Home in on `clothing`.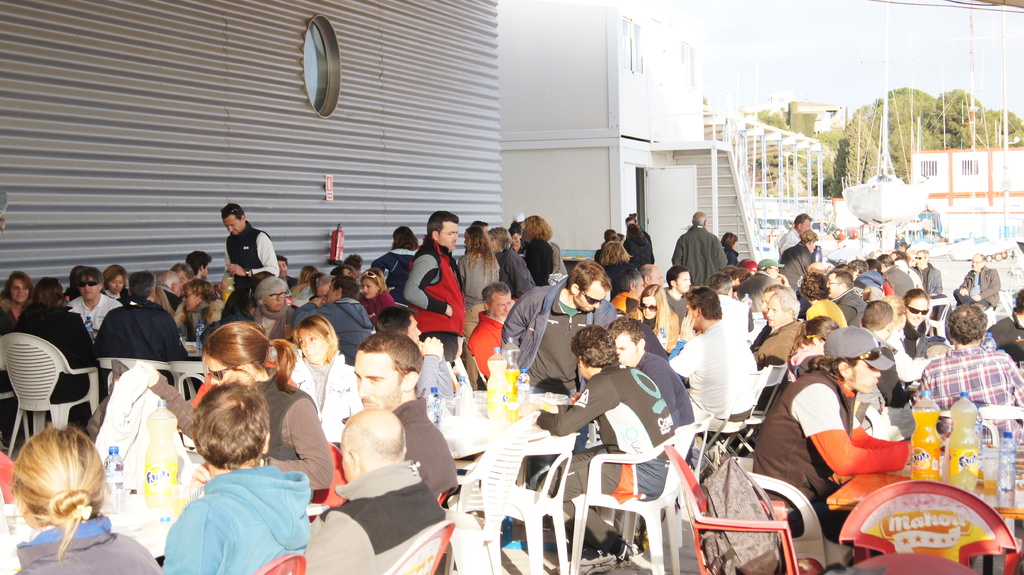
Homed in at detection(777, 243, 814, 289).
